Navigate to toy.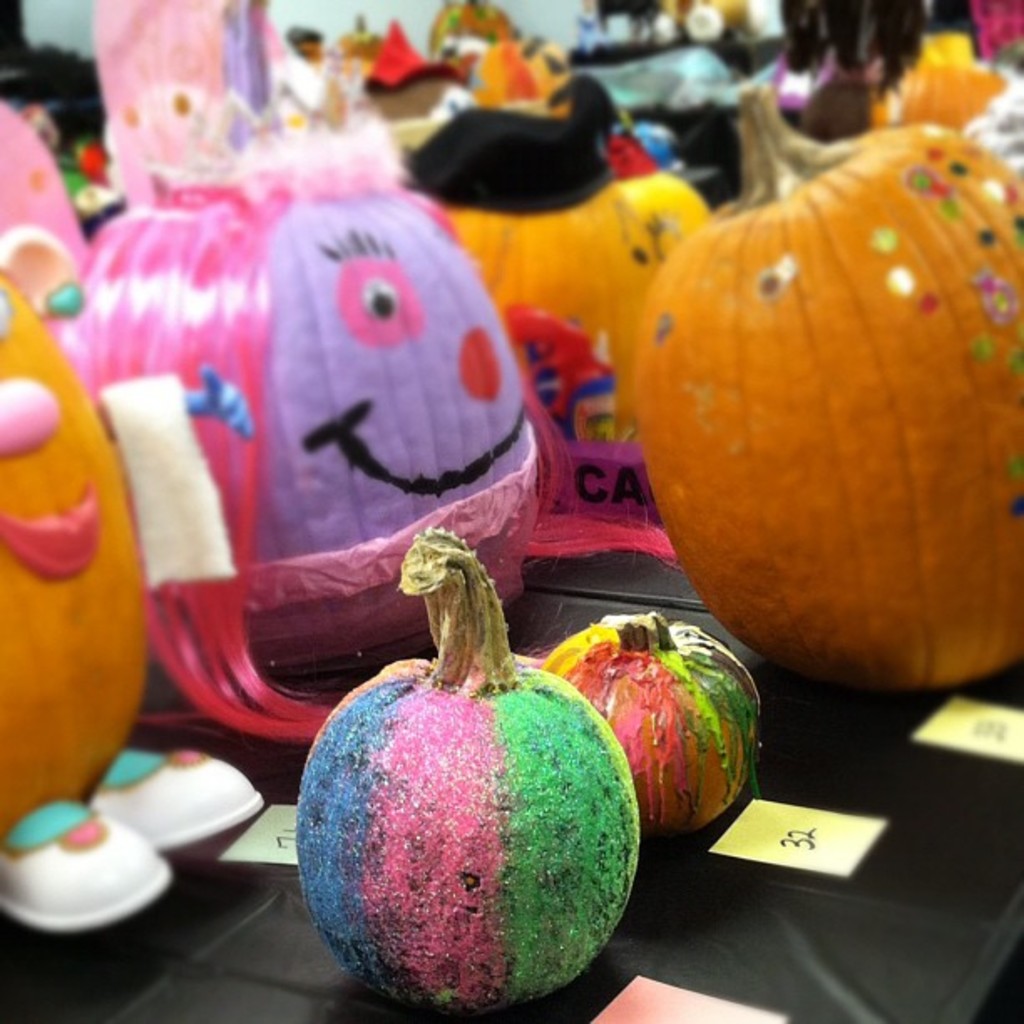
Navigation target: box=[47, 177, 576, 751].
